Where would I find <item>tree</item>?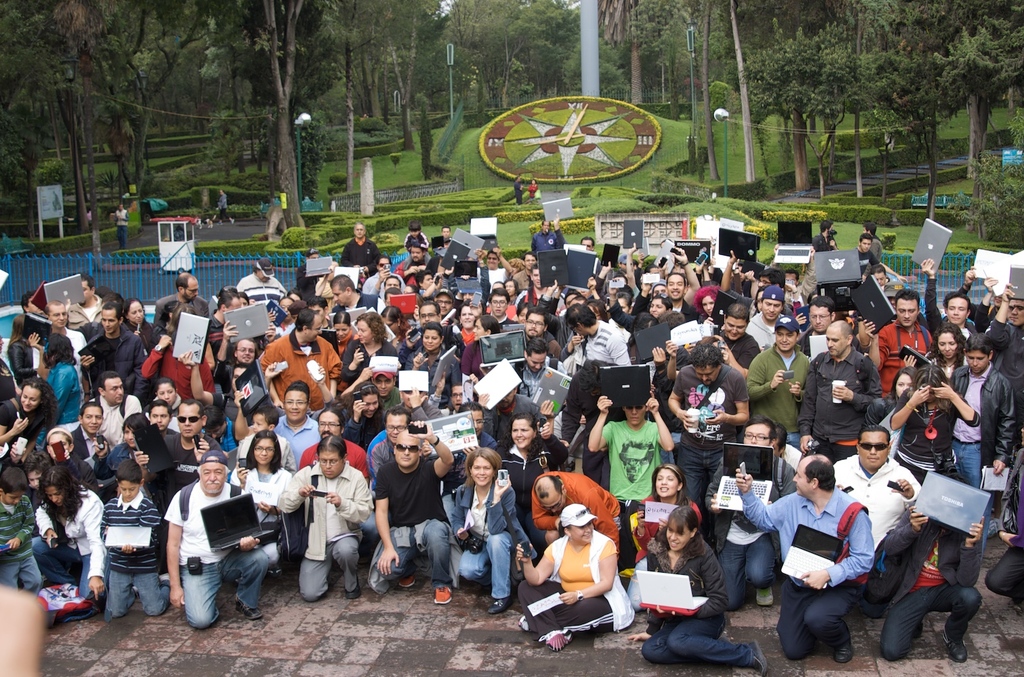
At 926/1/1015/183.
